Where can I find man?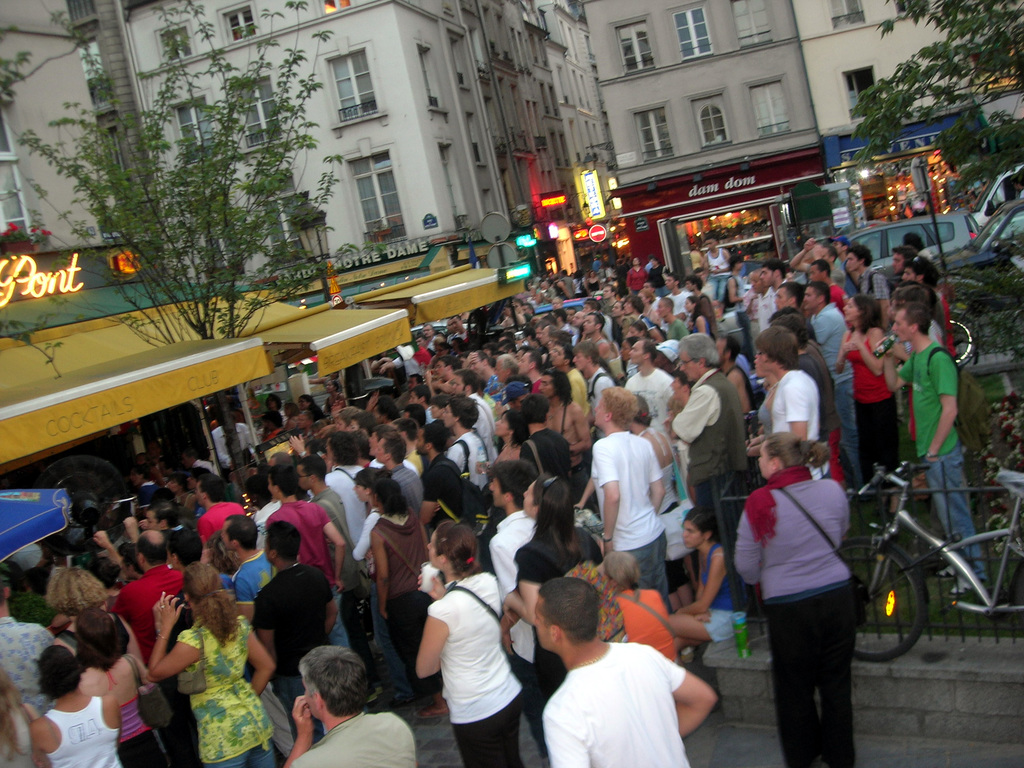
You can find it at rect(761, 258, 792, 310).
